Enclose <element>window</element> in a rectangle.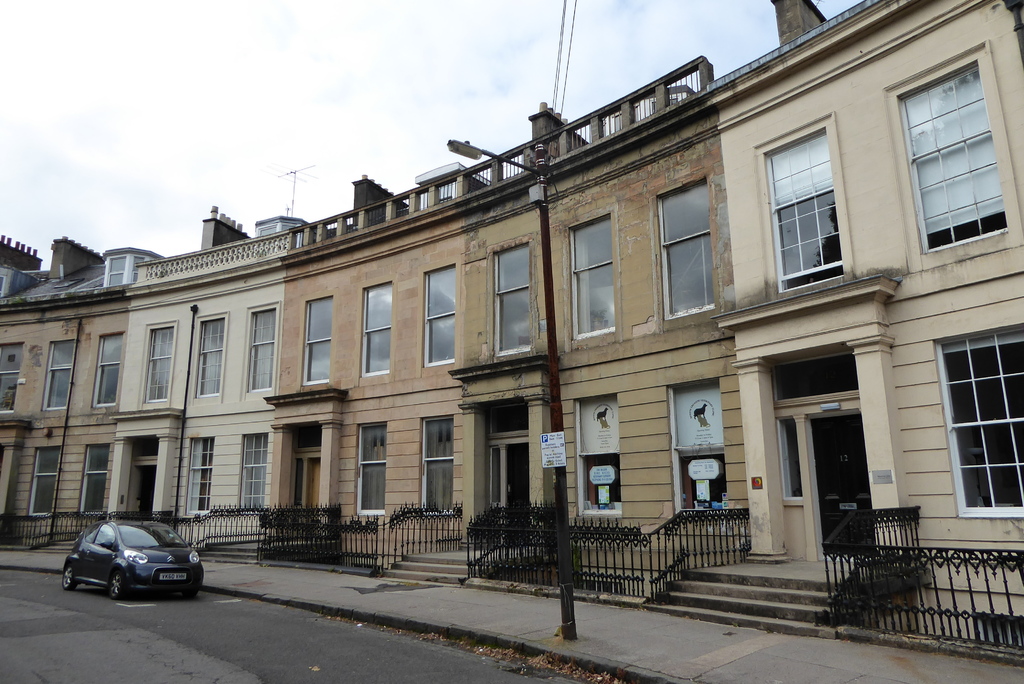
361,287,398,379.
